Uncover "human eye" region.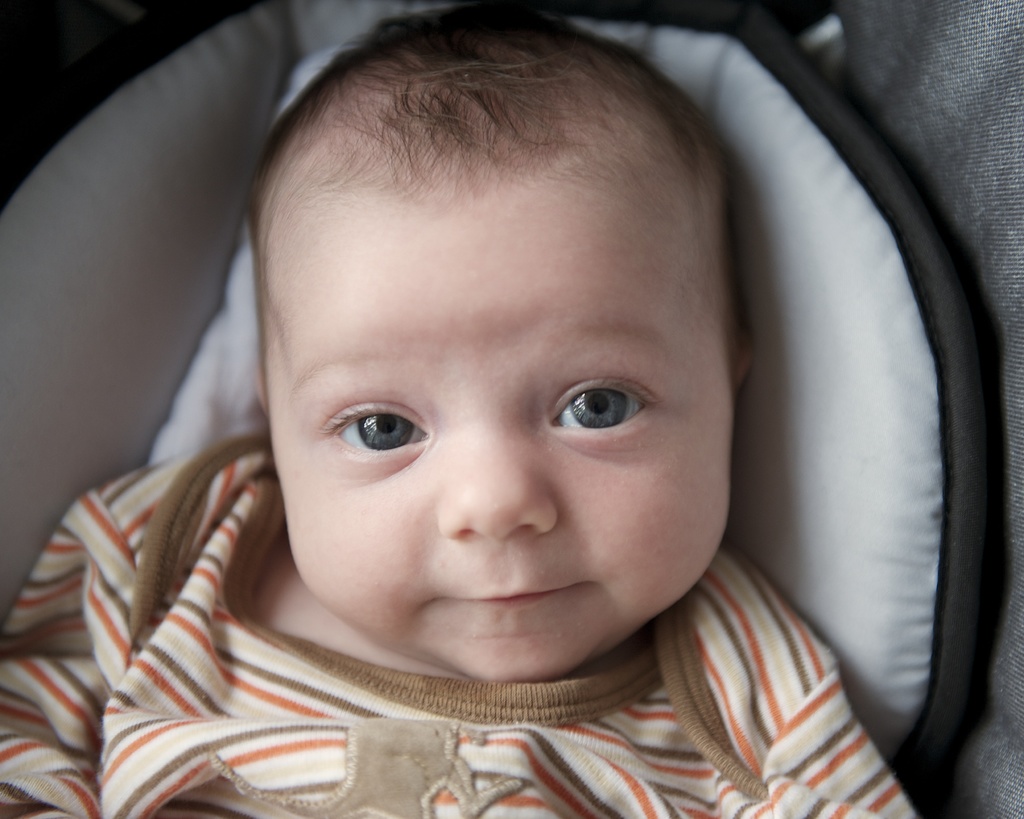
Uncovered: 532, 366, 632, 455.
